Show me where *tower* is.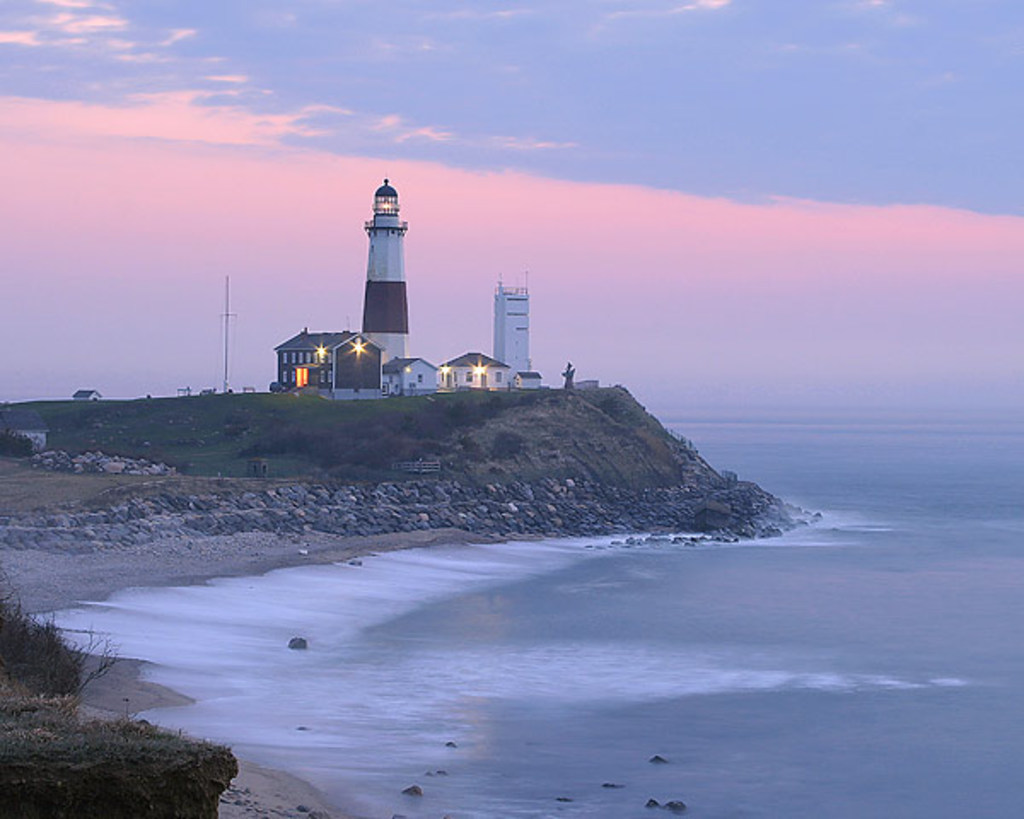
*tower* is at {"x1": 362, "y1": 177, "x2": 410, "y2": 369}.
